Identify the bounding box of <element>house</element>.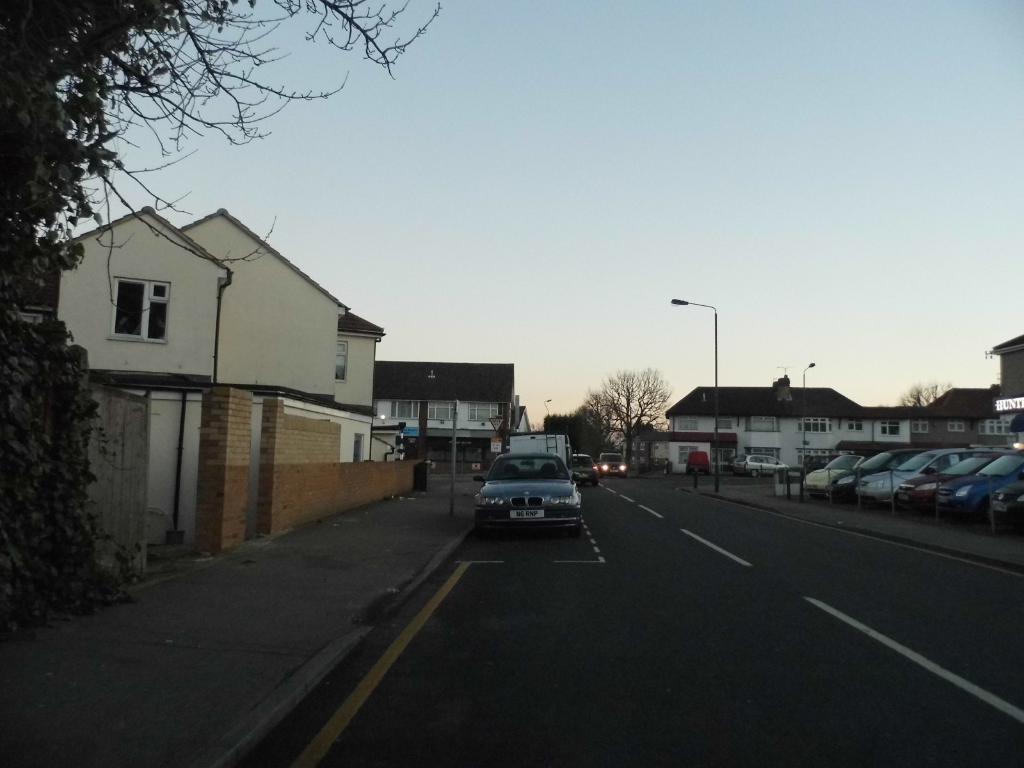
pyautogui.locateOnScreen(796, 337, 1023, 481).
